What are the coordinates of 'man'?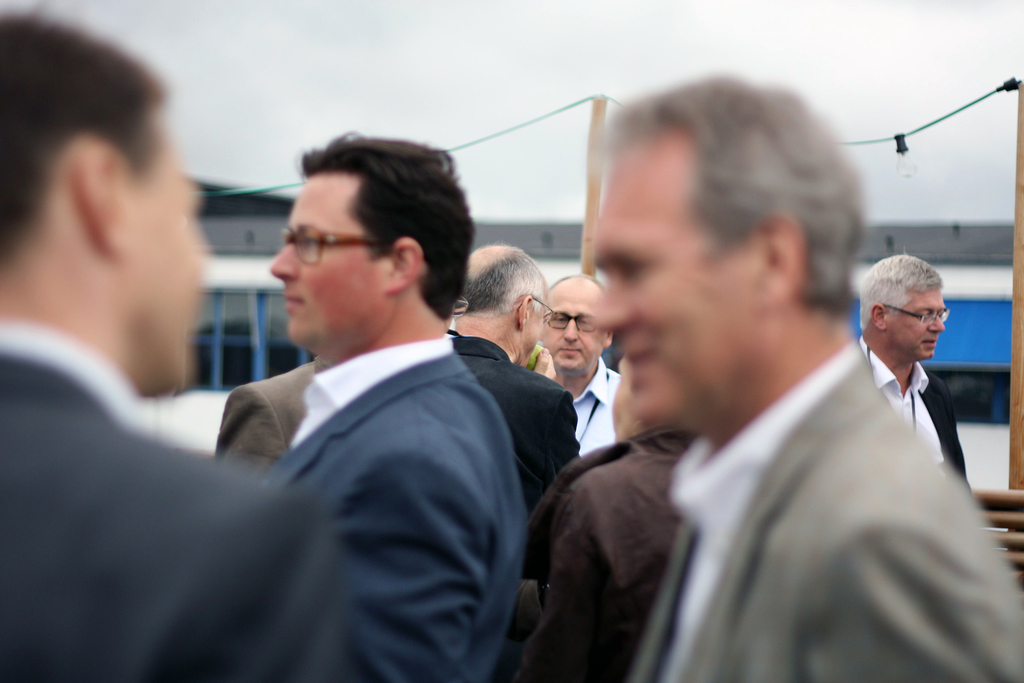
x1=218, y1=354, x2=321, y2=465.
